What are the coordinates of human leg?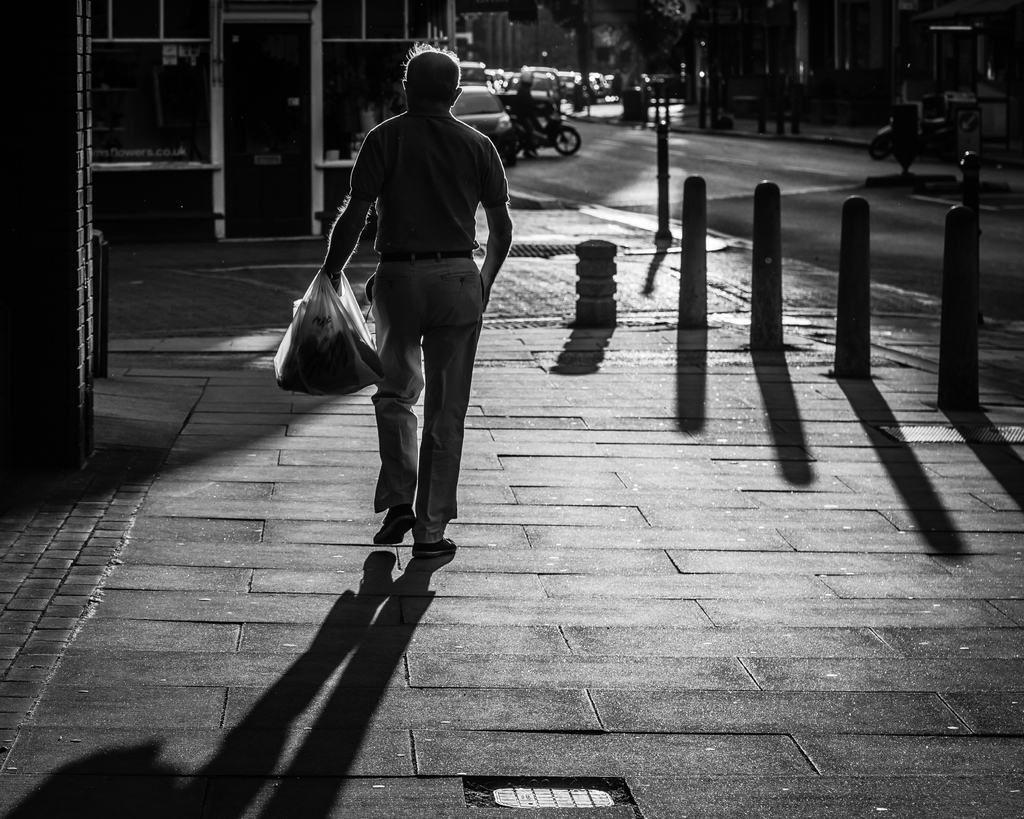
410,251,482,560.
